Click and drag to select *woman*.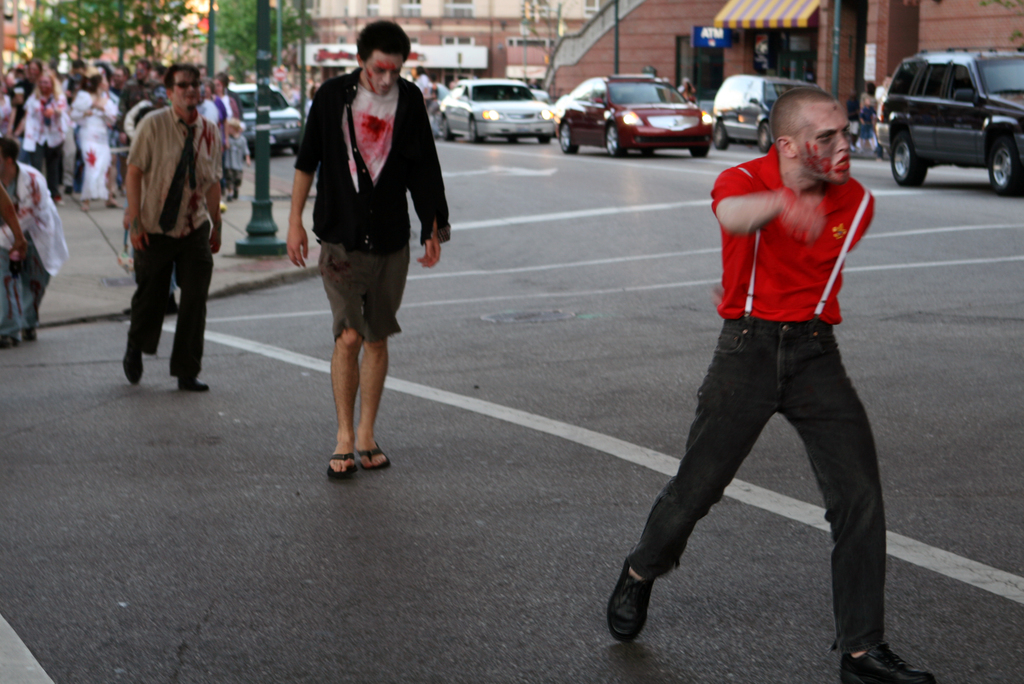
Selection: 683 78 696 102.
